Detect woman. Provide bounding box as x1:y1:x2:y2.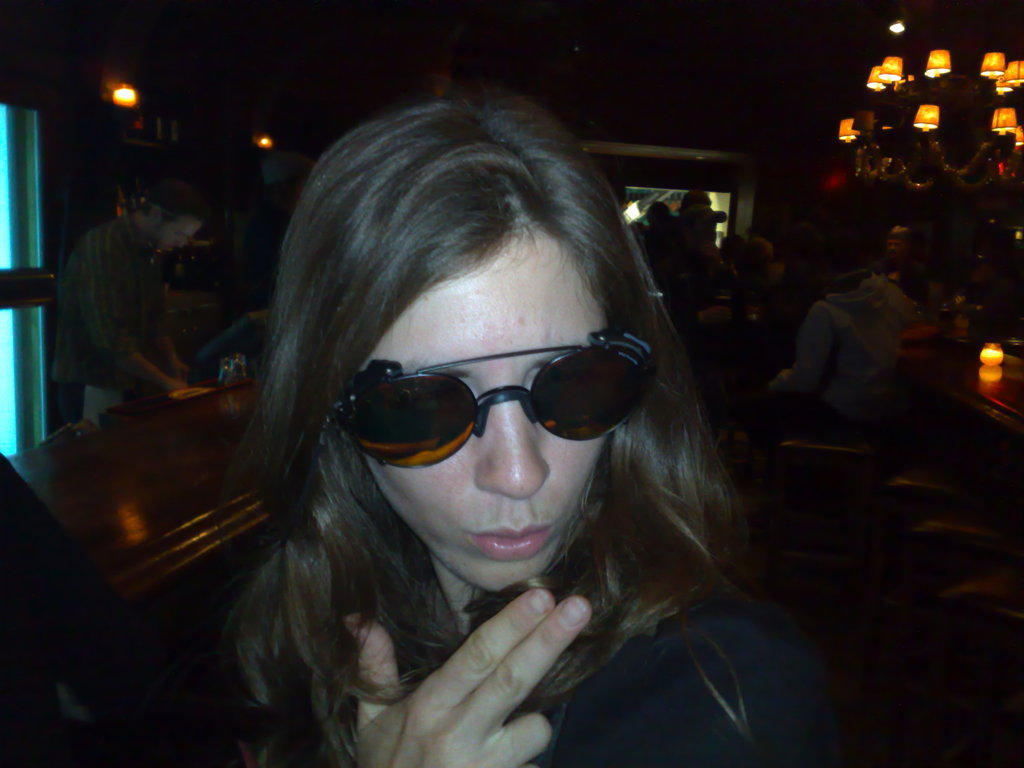
211:97:835:767.
